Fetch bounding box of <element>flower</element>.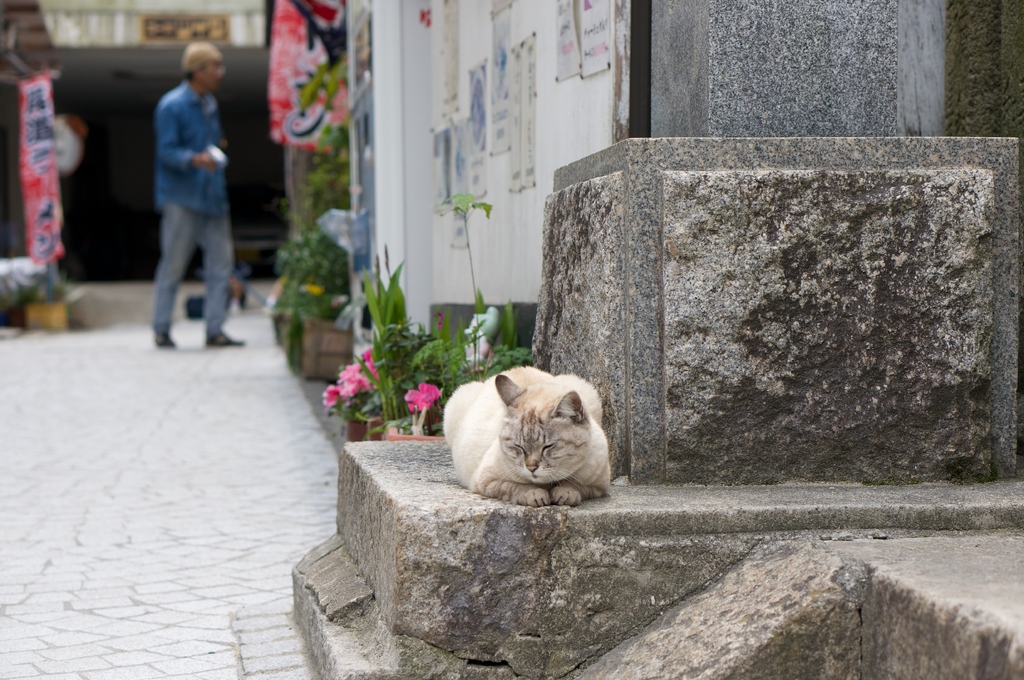
Bbox: {"left": 364, "top": 350, "right": 376, "bottom": 377}.
